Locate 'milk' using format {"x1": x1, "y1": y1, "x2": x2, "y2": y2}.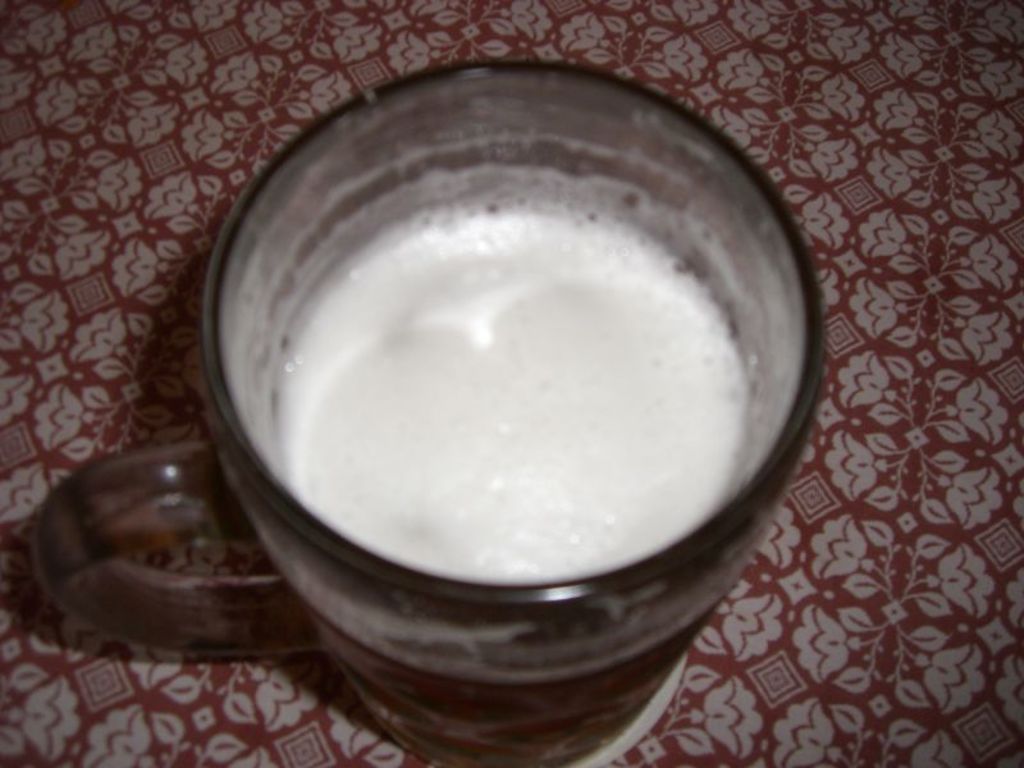
{"x1": 279, "y1": 186, "x2": 753, "y2": 589}.
